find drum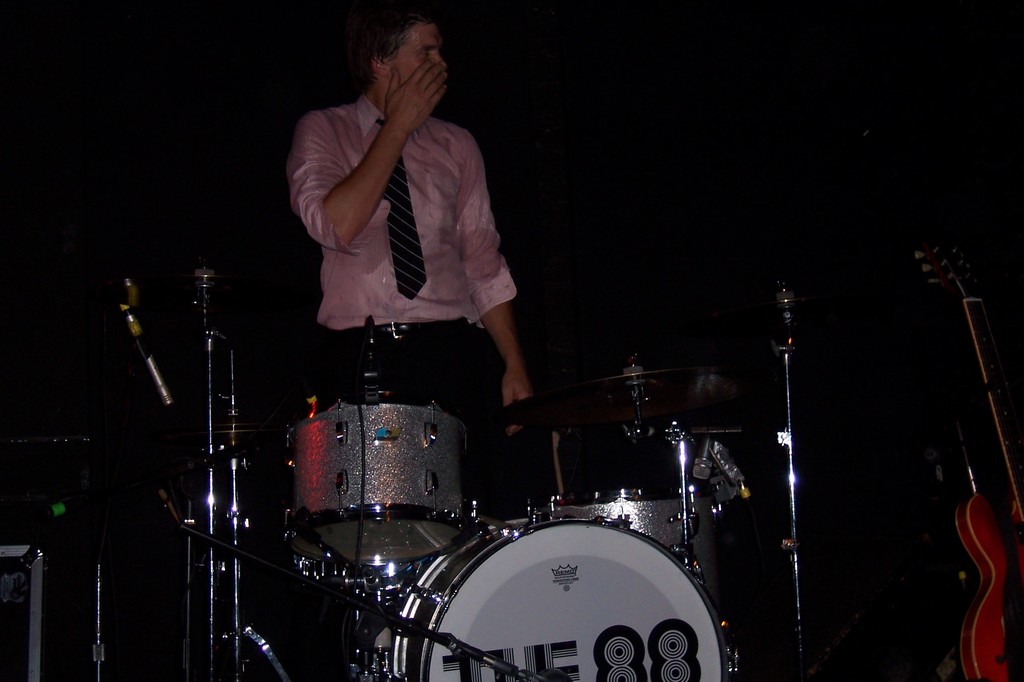
{"left": 388, "top": 514, "right": 738, "bottom": 681}
